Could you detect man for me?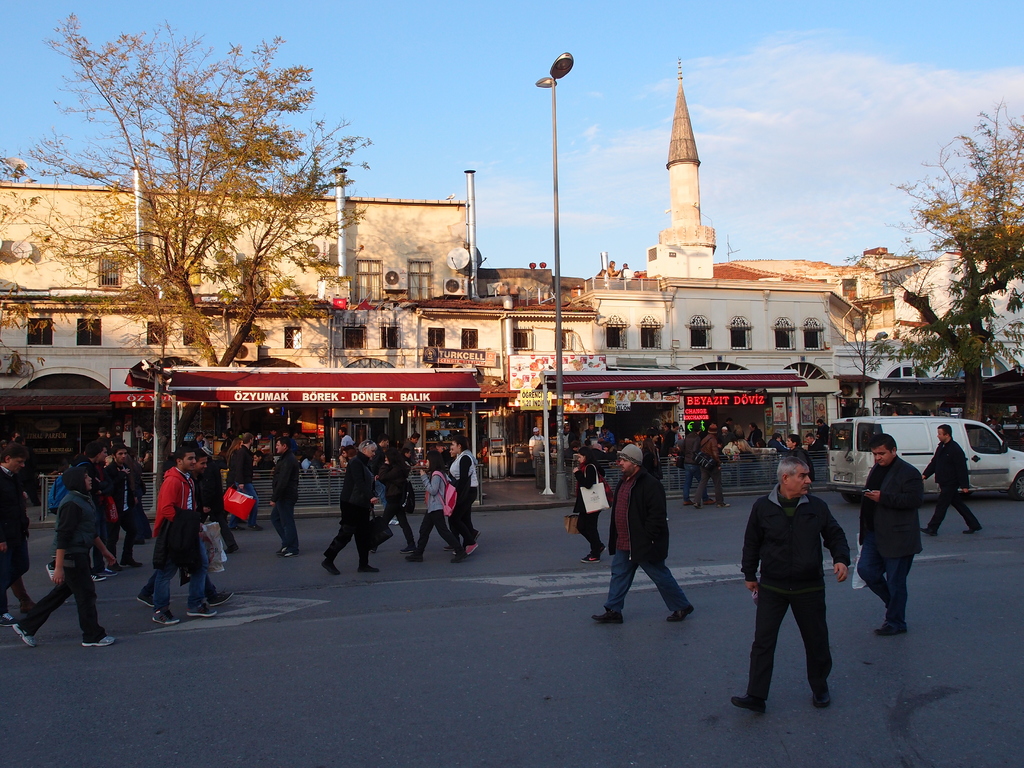
Detection result: l=854, t=431, r=924, b=636.
